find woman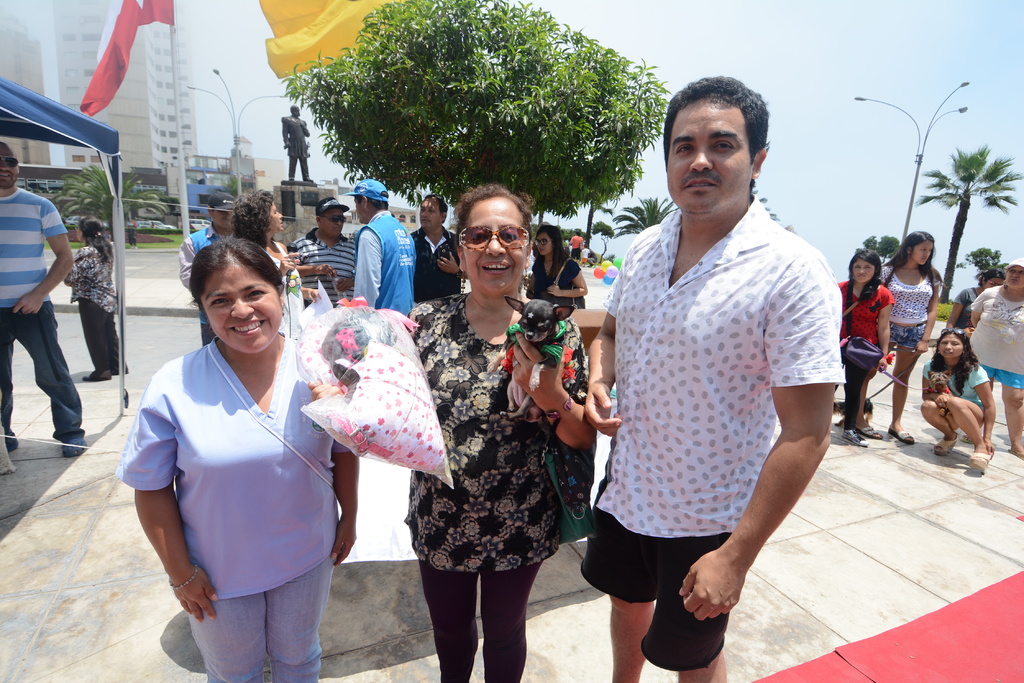
region(968, 255, 1023, 460)
